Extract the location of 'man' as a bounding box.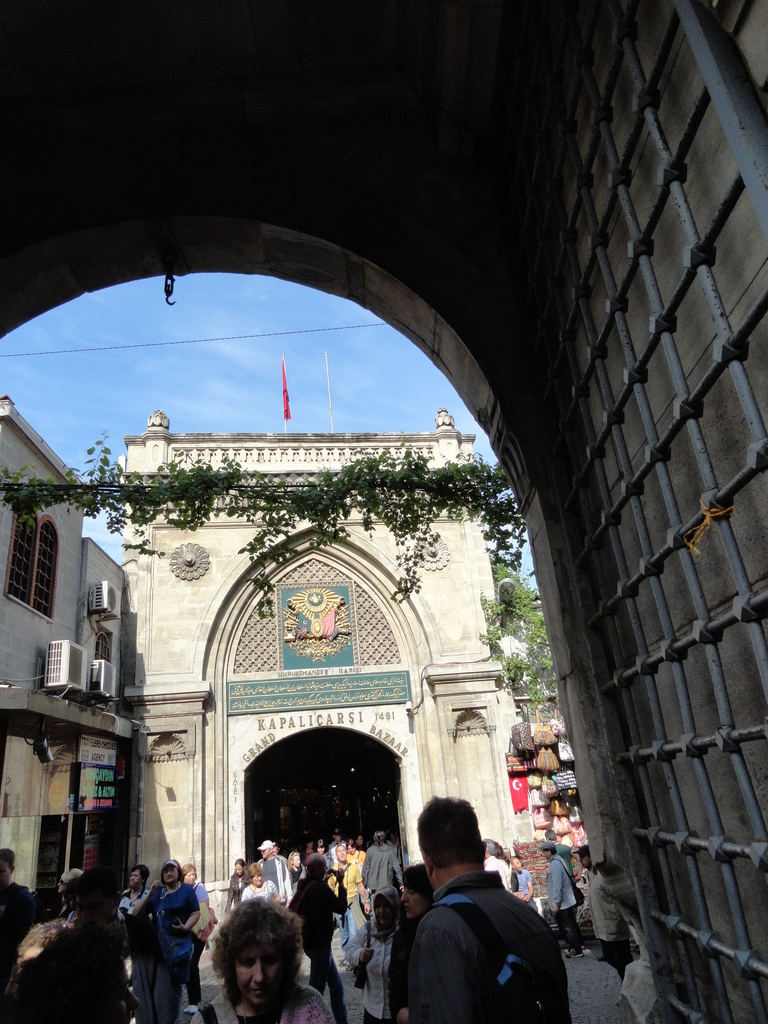
box=[136, 859, 198, 1023].
